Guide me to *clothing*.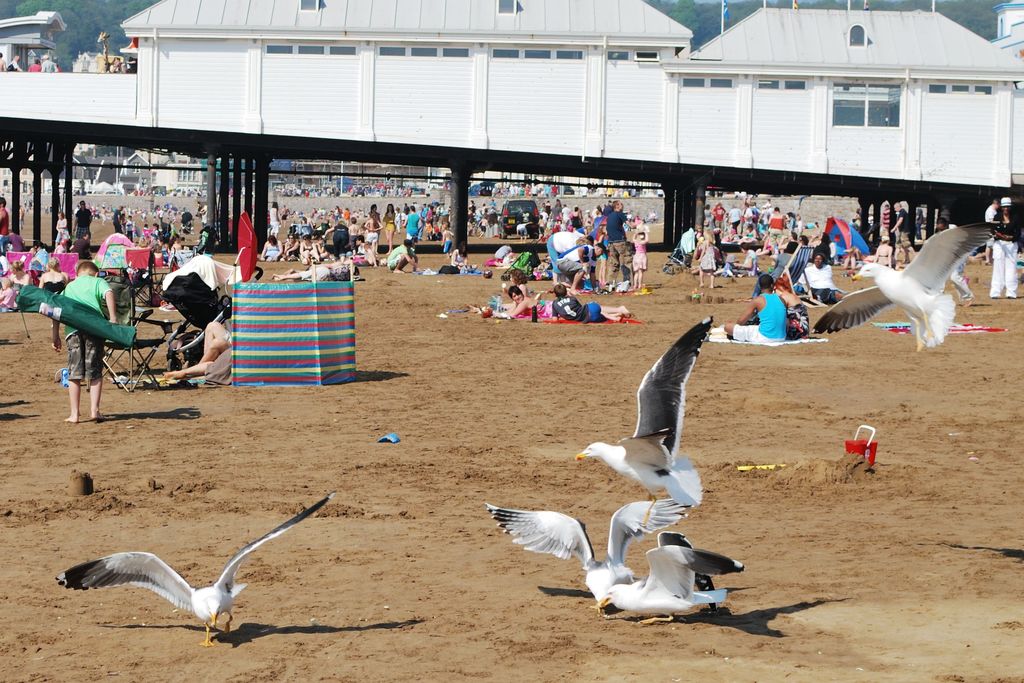
Guidance: detection(730, 292, 787, 342).
